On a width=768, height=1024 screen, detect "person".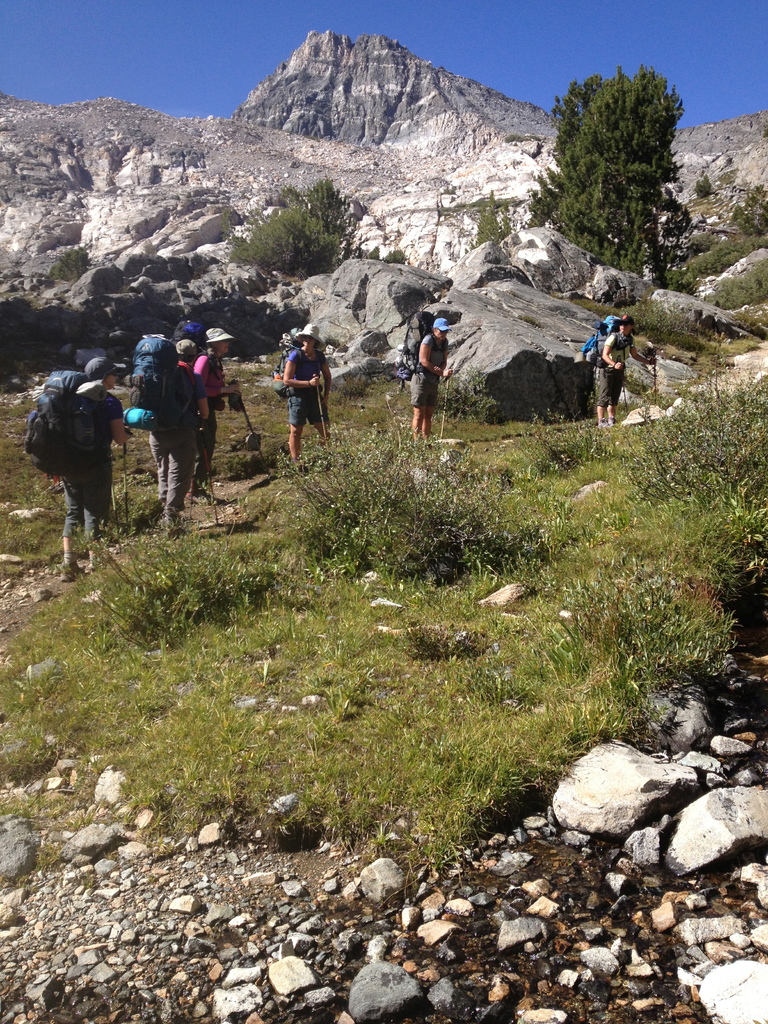
region(191, 325, 251, 504).
